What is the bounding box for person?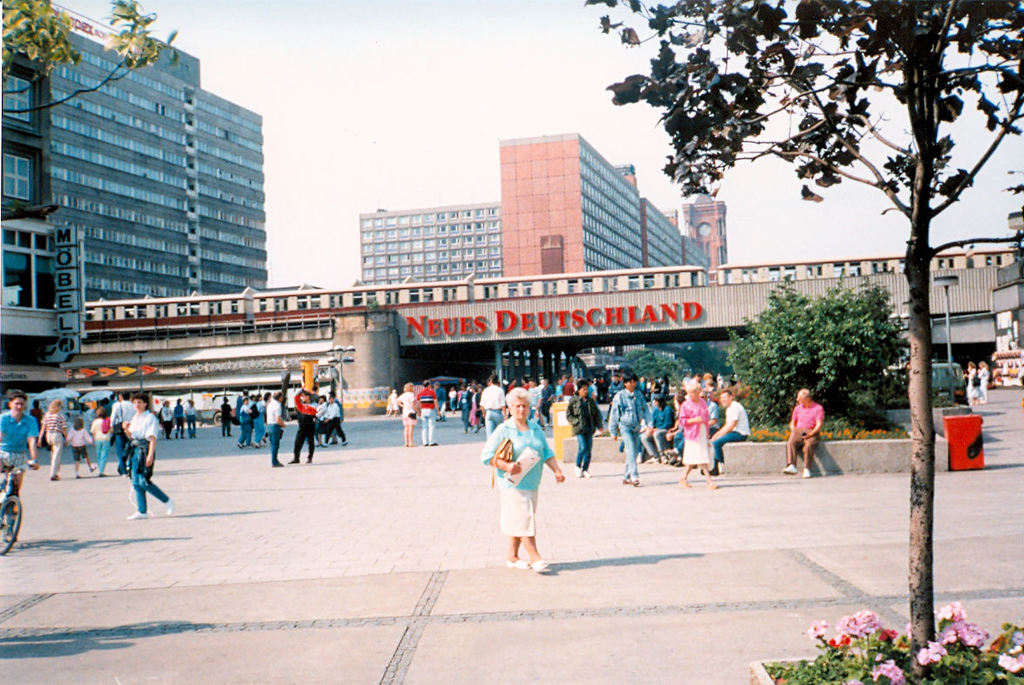
left=564, top=368, right=596, bottom=474.
